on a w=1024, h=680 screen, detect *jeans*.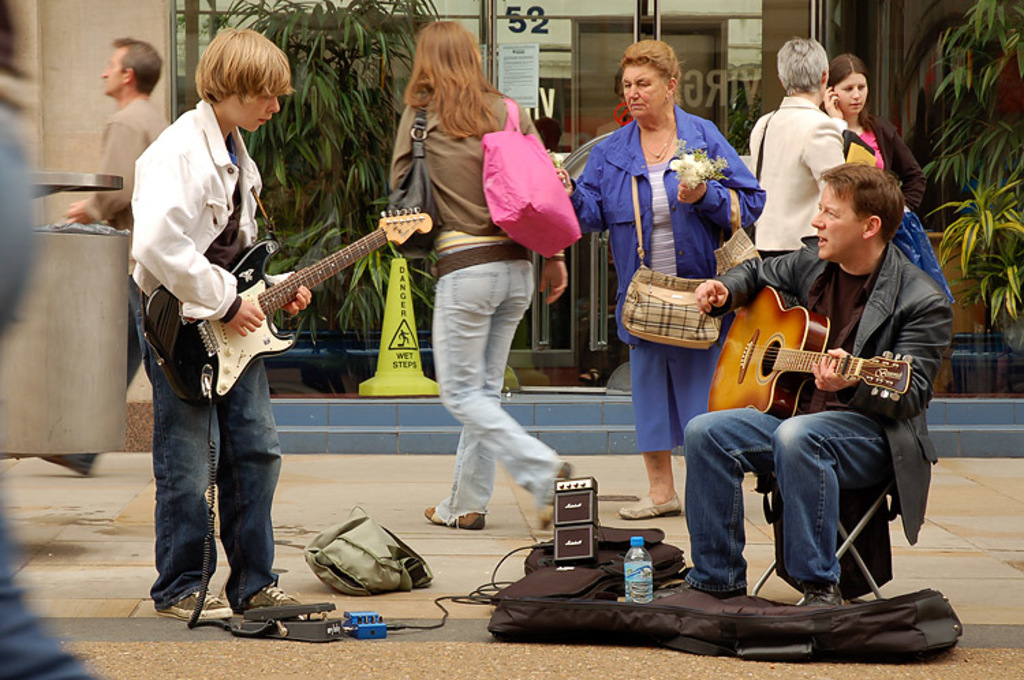
region(436, 266, 569, 520).
